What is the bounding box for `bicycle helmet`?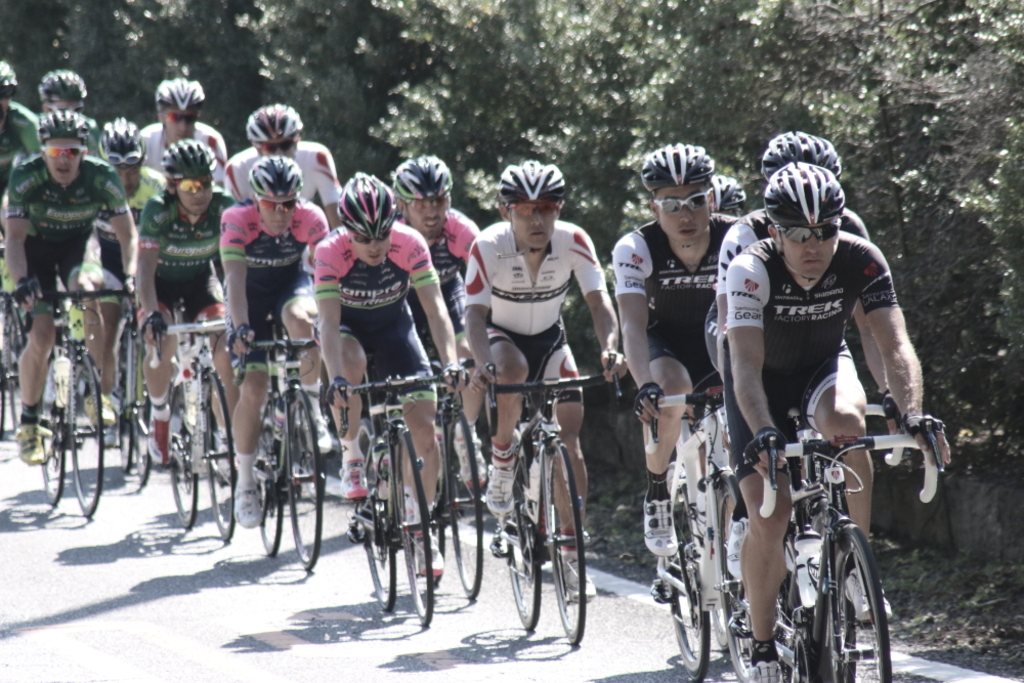
rect(155, 74, 208, 113).
